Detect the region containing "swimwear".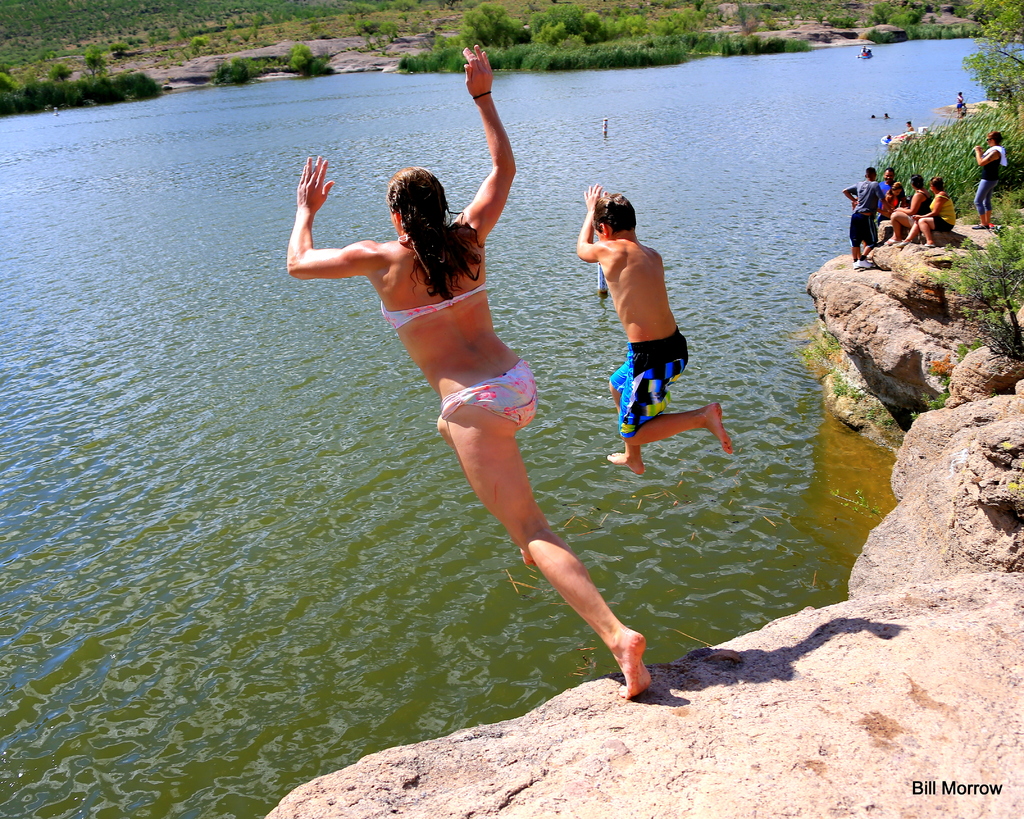
[left=606, top=326, right=685, bottom=440].
